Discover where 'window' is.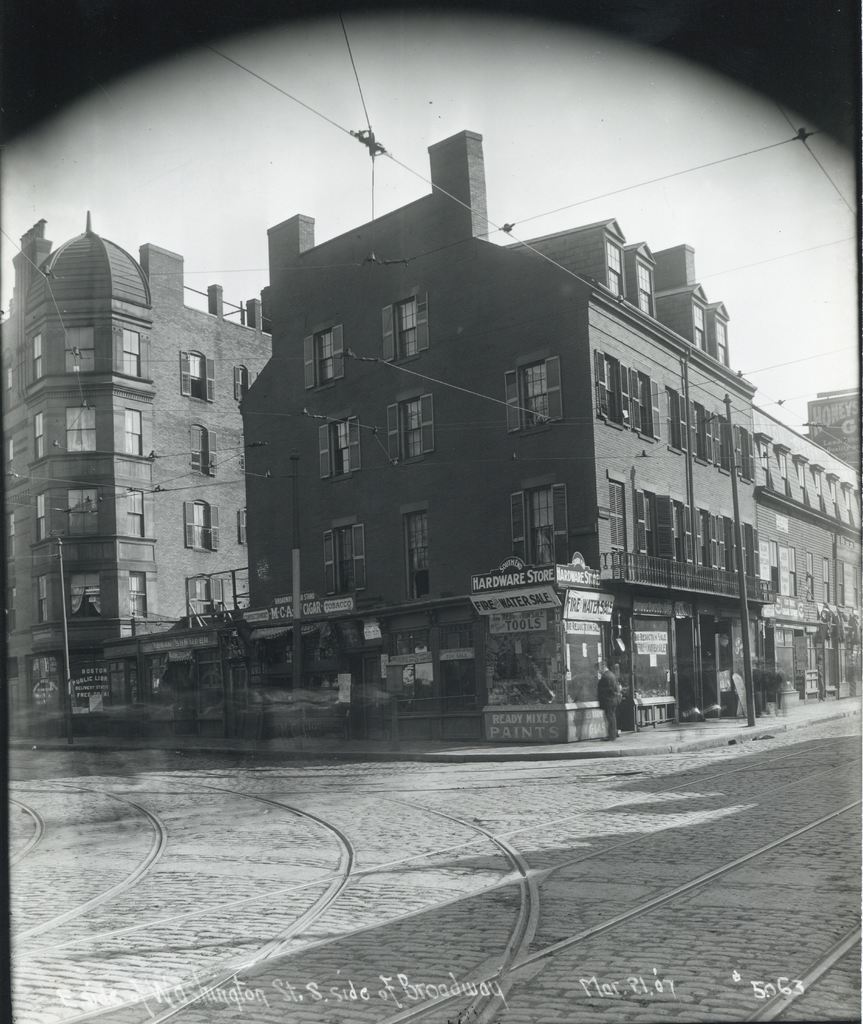
Discovered at x1=693, y1=300, x2=707, y2=350.
